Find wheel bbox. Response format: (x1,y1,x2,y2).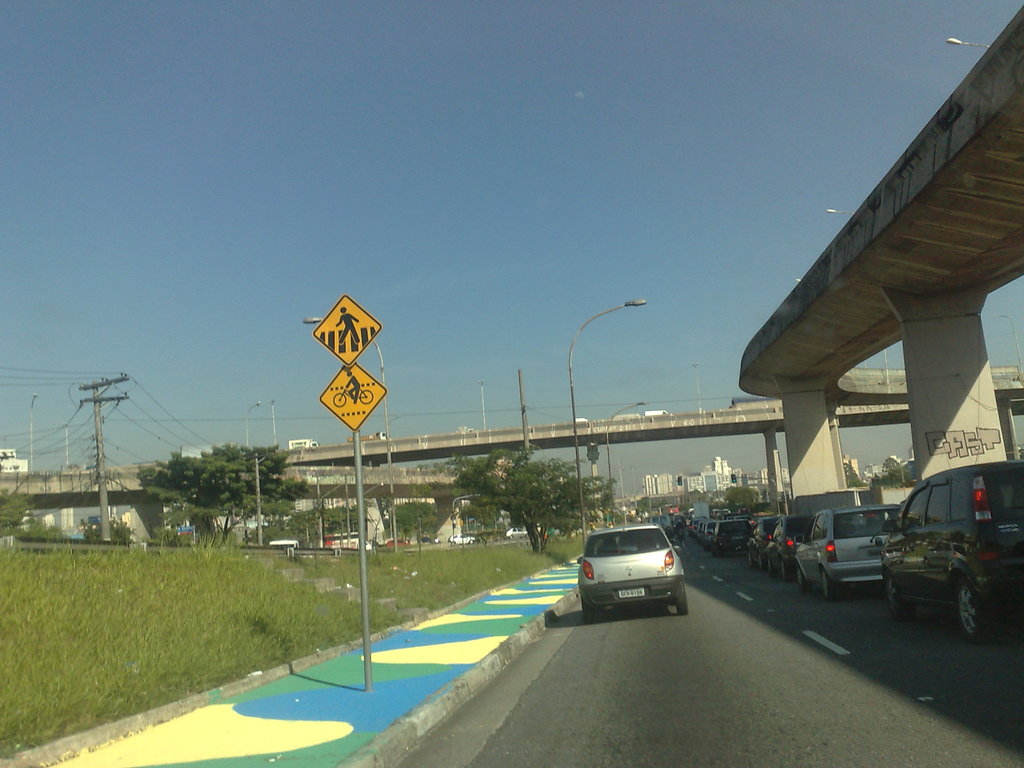
(952,589,991,644).
